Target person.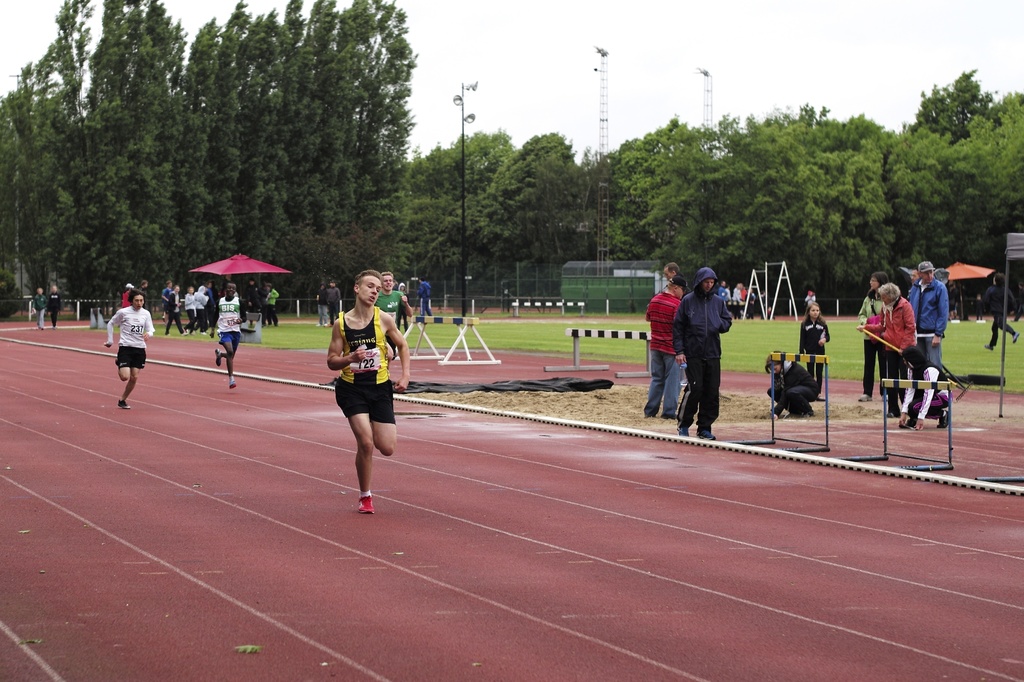
Target region: bbox(161, 285, 184, 338).
